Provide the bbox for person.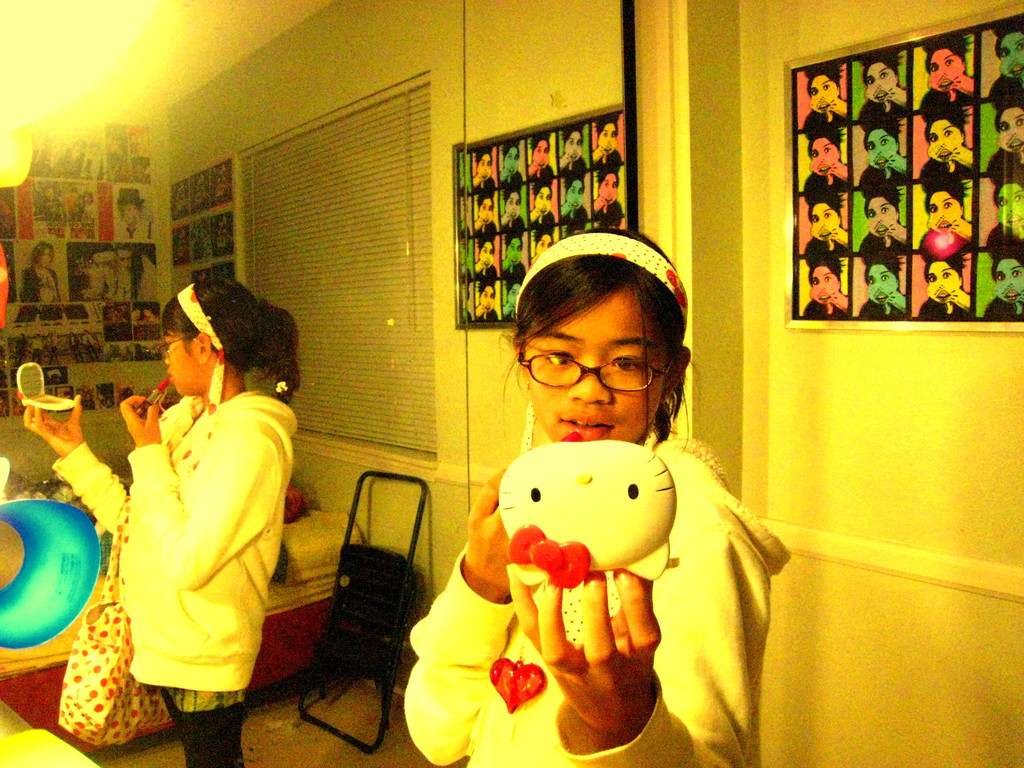
l=449, t=309, r=748, b=740.
